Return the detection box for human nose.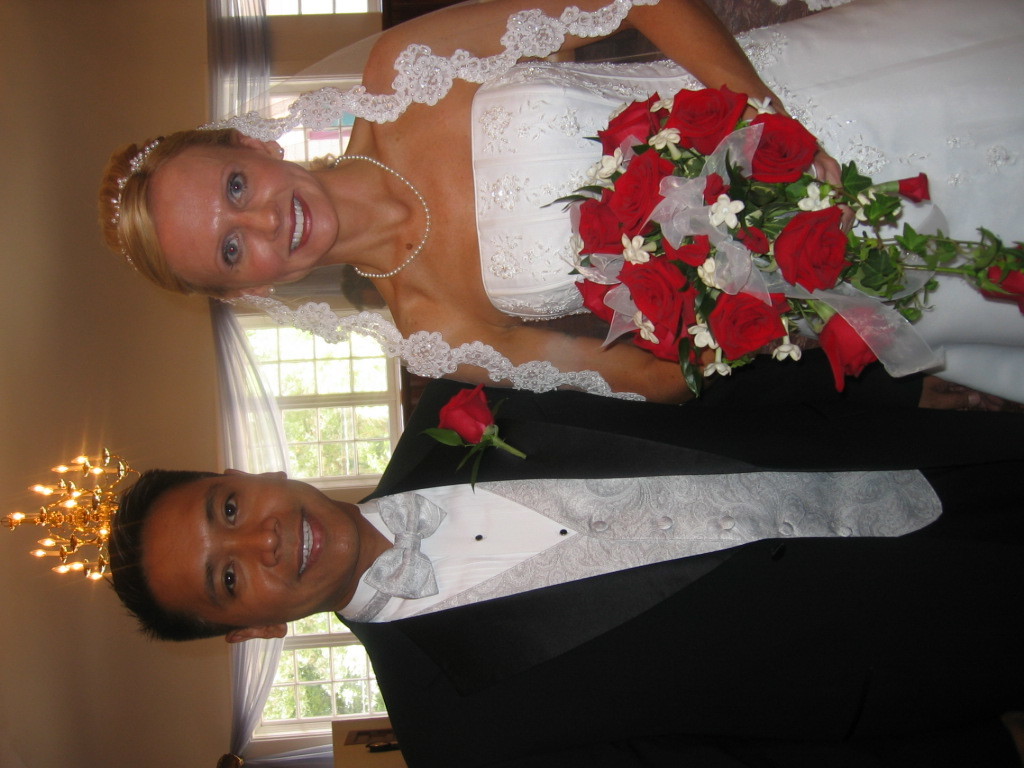
box(234, 523, 282, 566).
